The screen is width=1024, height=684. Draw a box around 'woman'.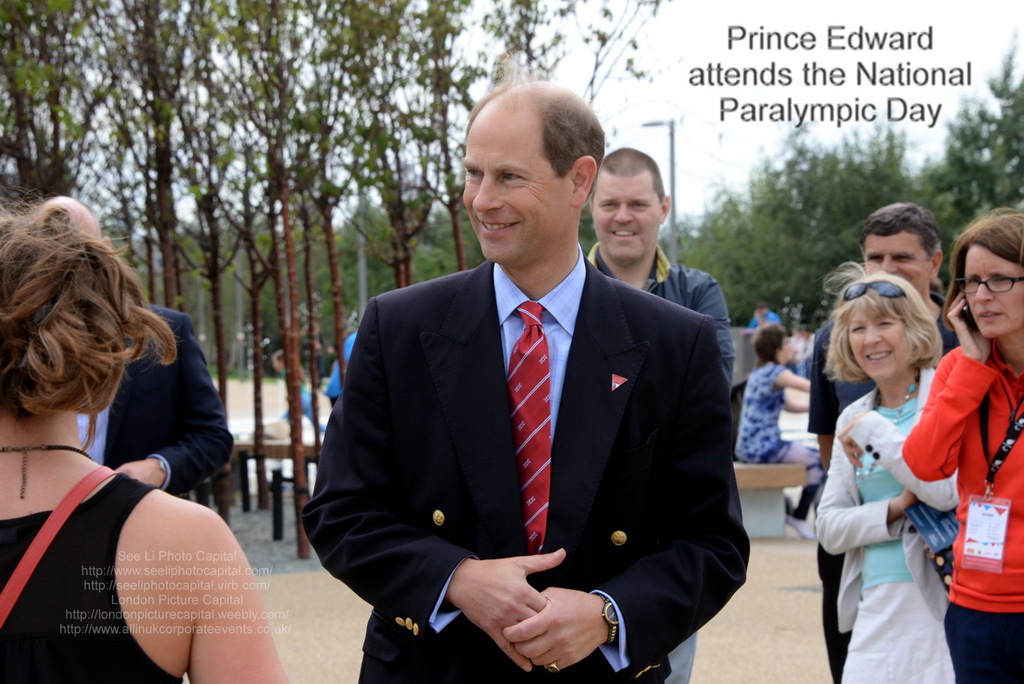
locate(732, 325, 814, 542).
